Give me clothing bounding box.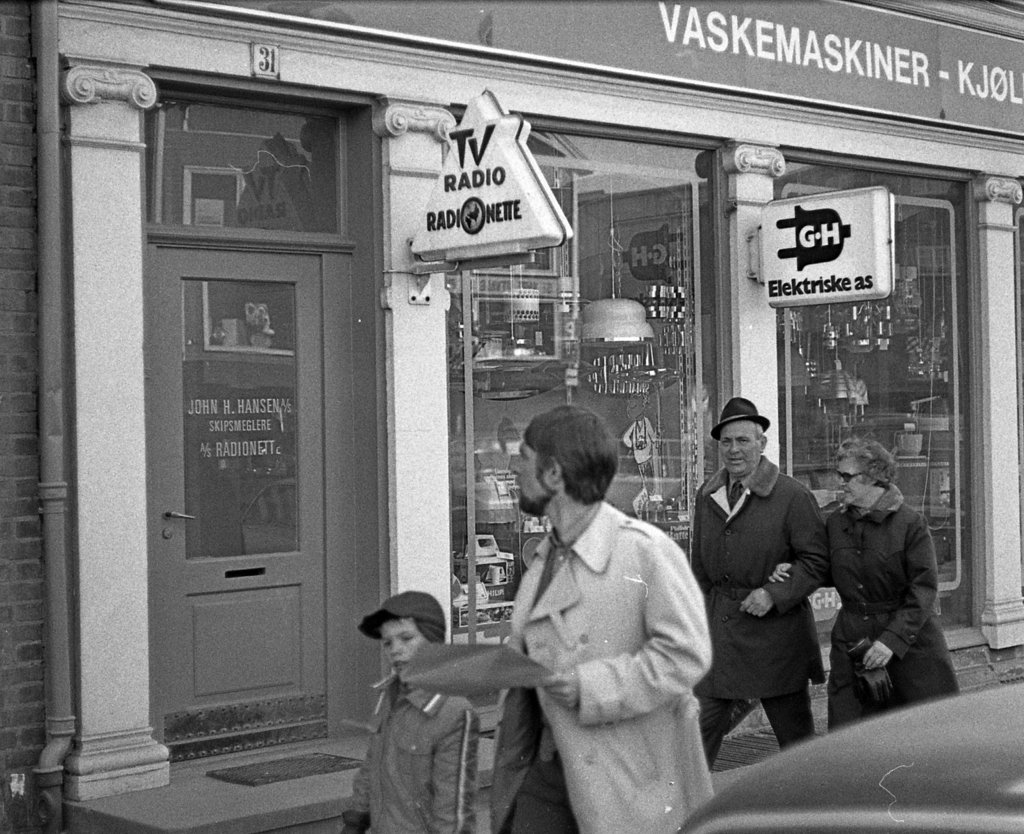
box(692, 453, 828, 764).
